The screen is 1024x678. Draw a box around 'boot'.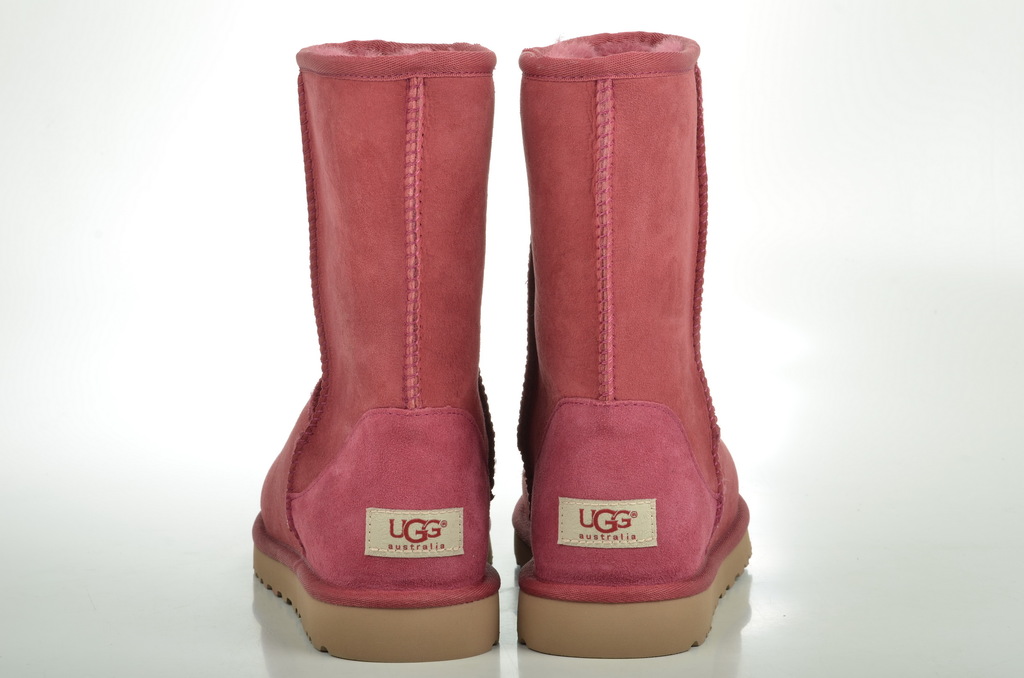
(left=241, top=6, right=513, bottom=656).
